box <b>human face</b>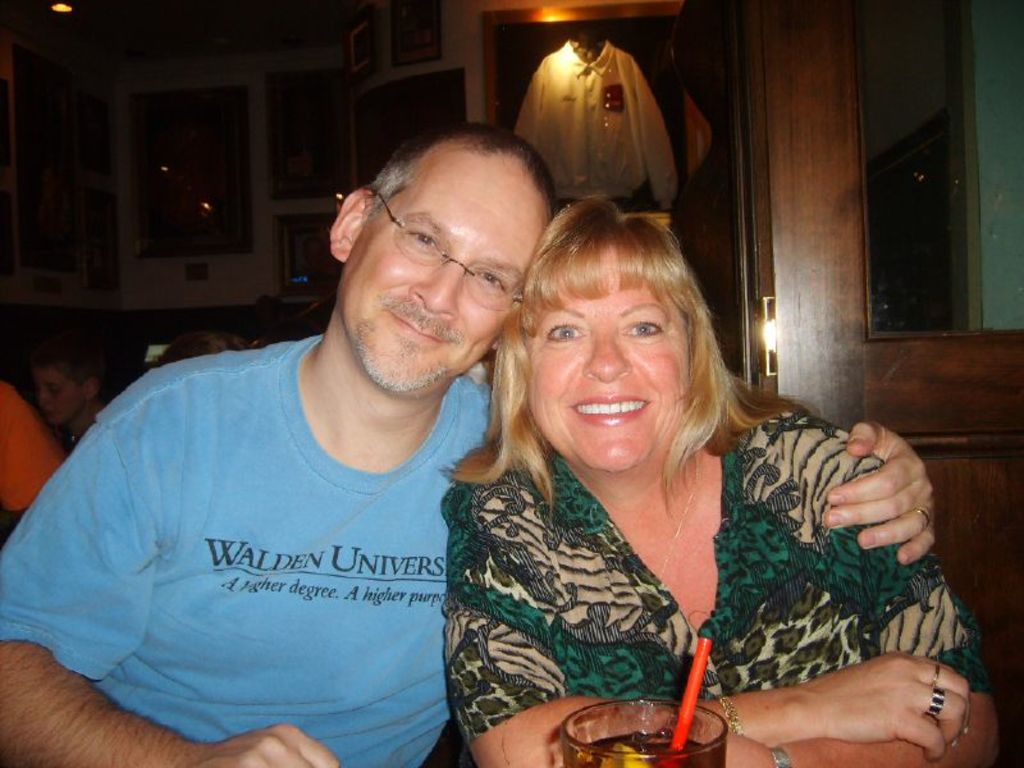
left=529, top=247, right=690, bottom=475
